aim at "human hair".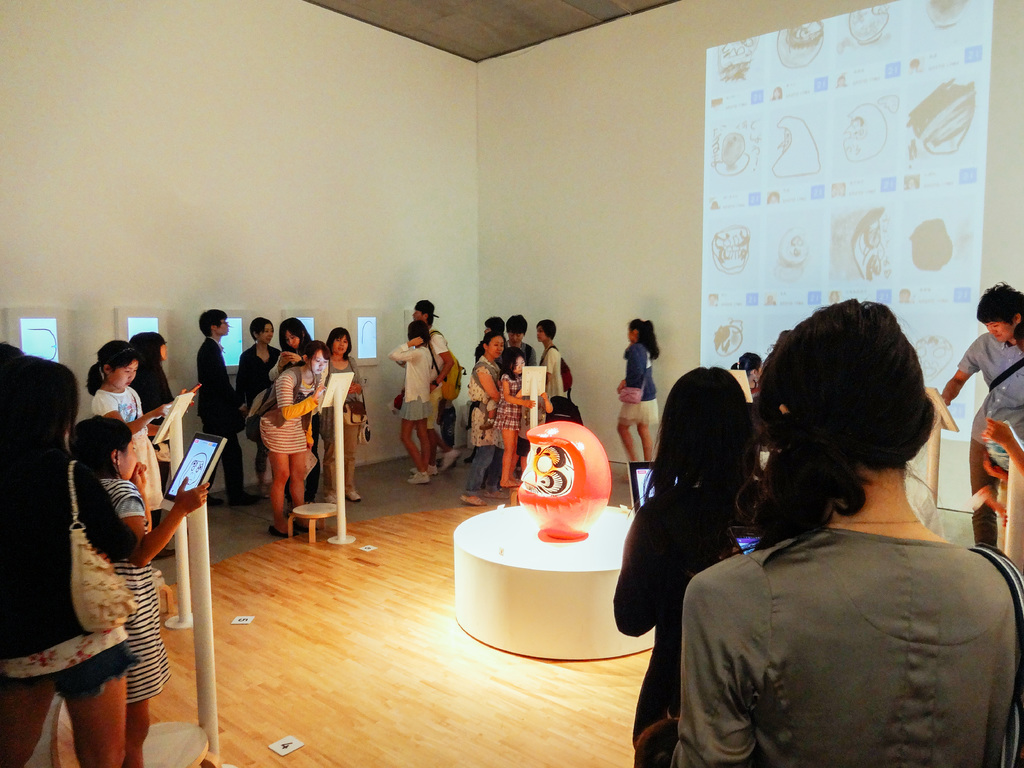
Aimed at (280,317,311,355).
